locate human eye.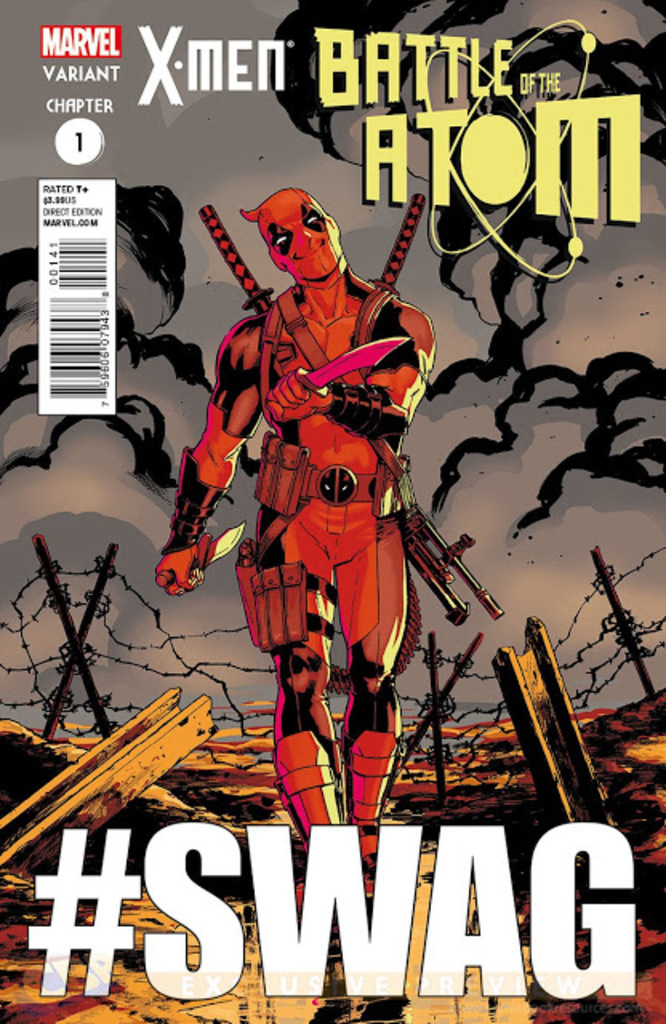
Bounding box: {"left": 274, "top": 235, "right": 287, "bottom": 248}.
